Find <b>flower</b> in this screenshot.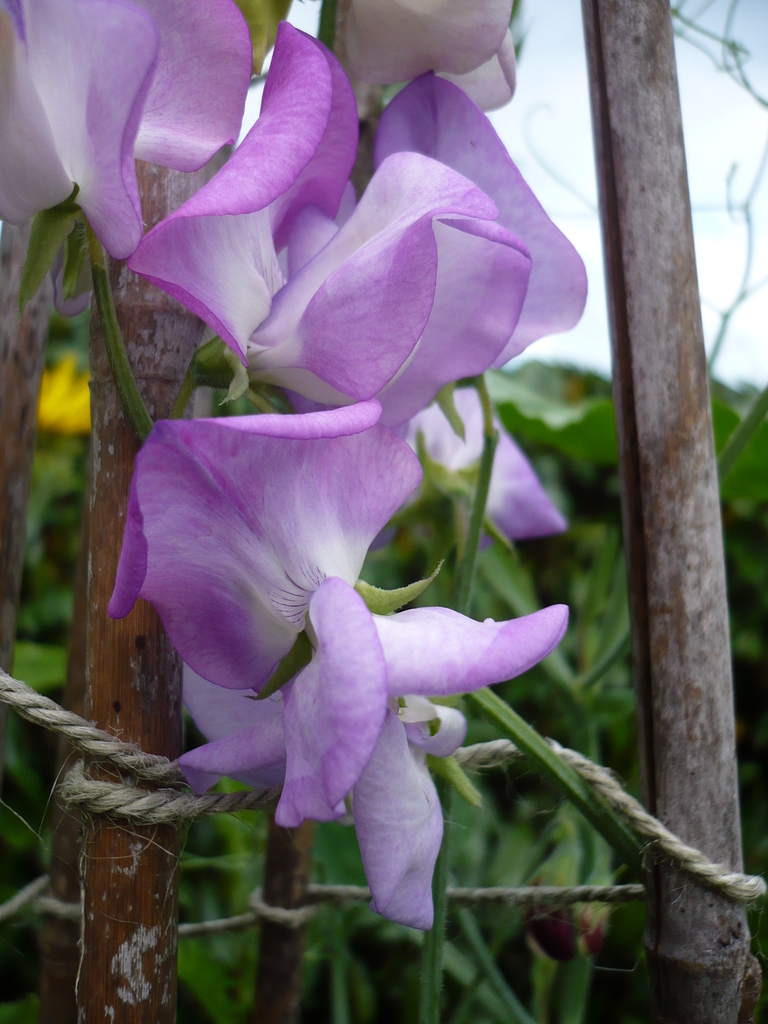
The bounding box for <b>flower</b> is 29,340,95,431.
